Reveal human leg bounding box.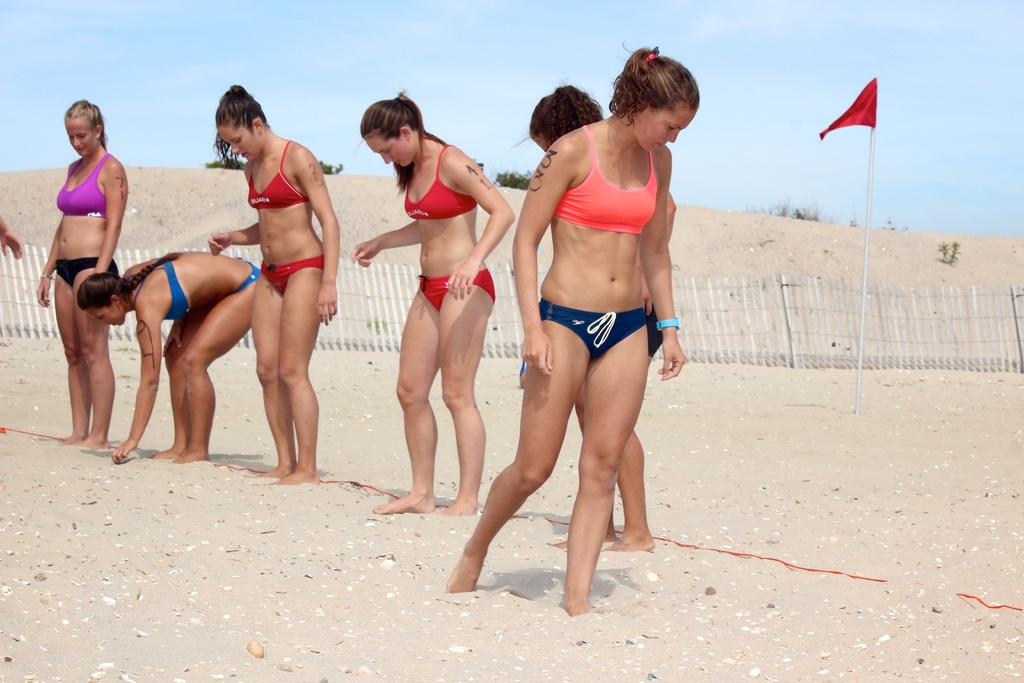
Revealed: [449,295,588,592].
